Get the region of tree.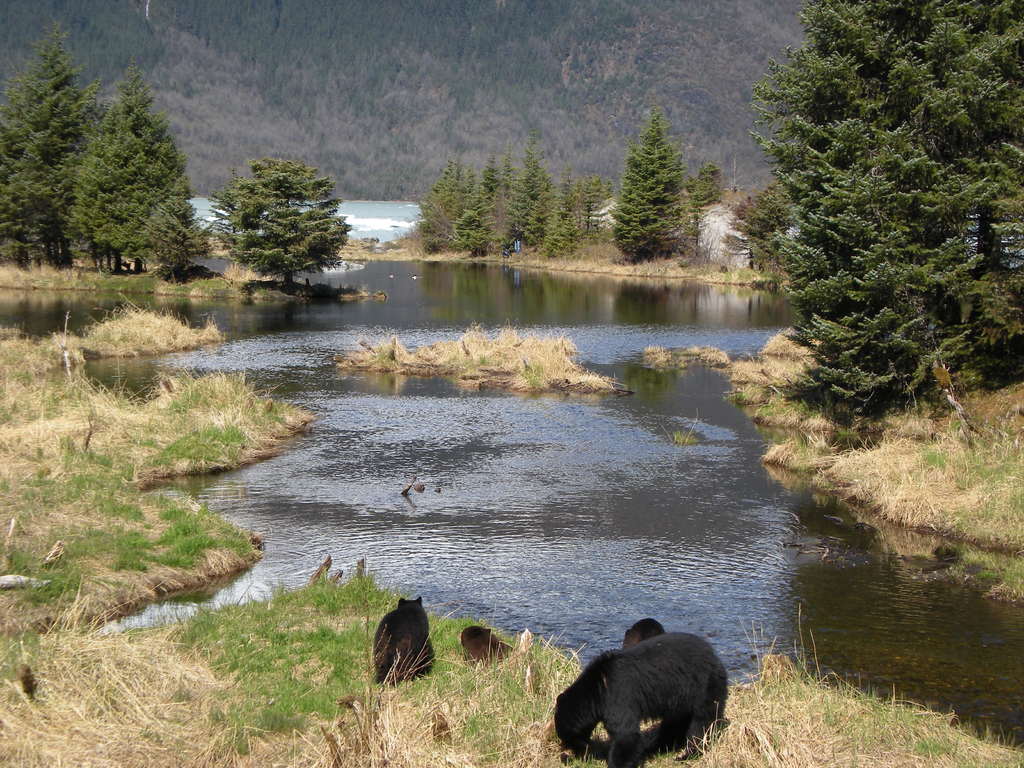
region(207, 163, 247, 258).
